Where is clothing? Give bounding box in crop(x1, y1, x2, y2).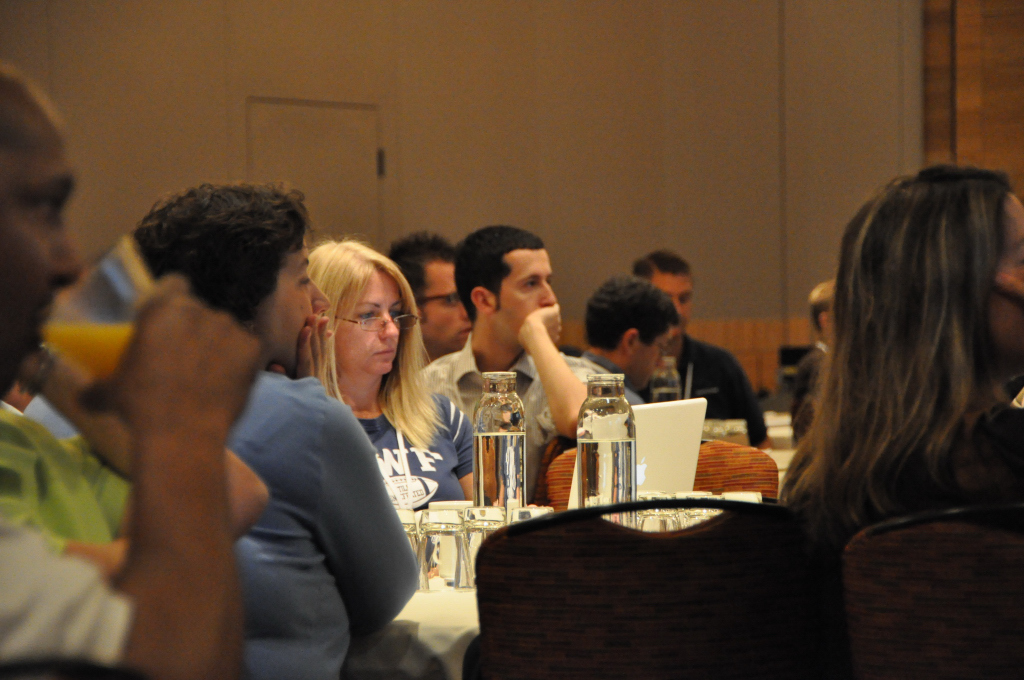
crop(422, 339, 595, 497).
